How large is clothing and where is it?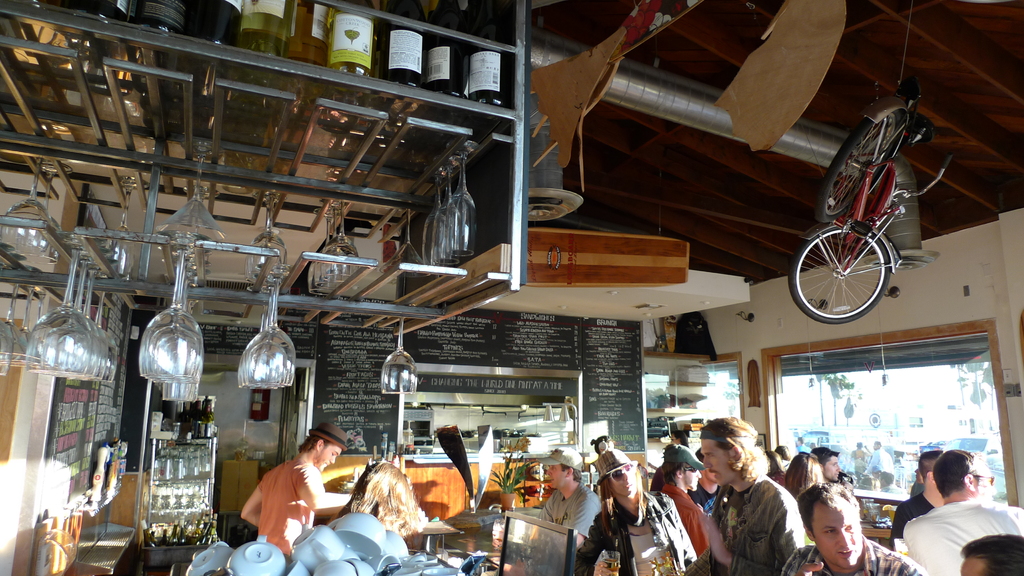
Bounding box: Rect(894, 487, 1023, 575).
